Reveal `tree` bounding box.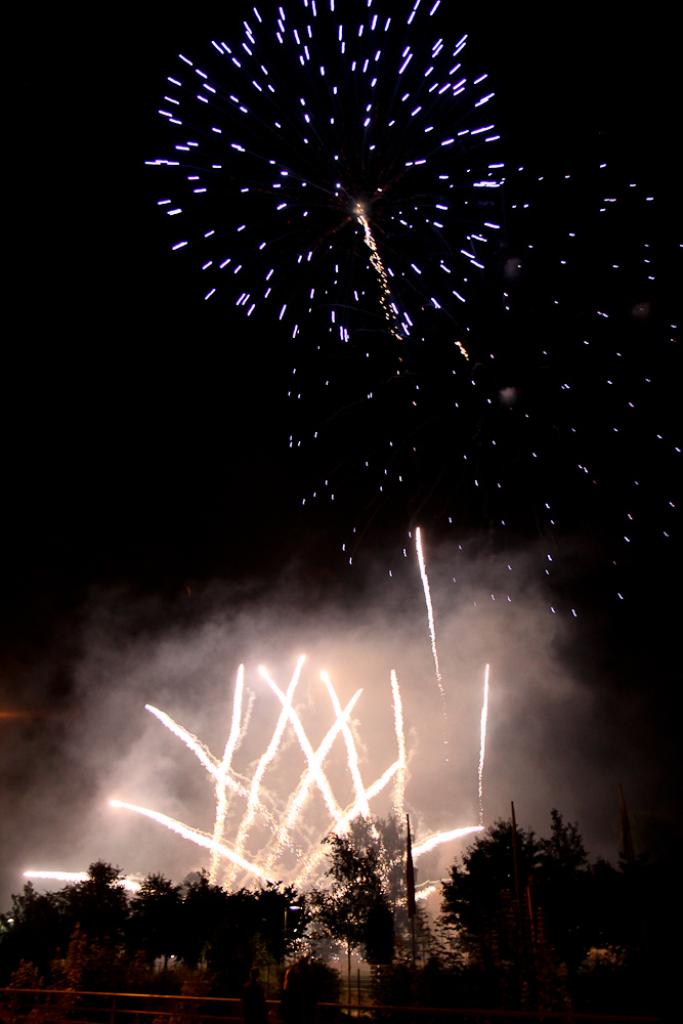
Revealed: region(593, 845, 620, 953).
